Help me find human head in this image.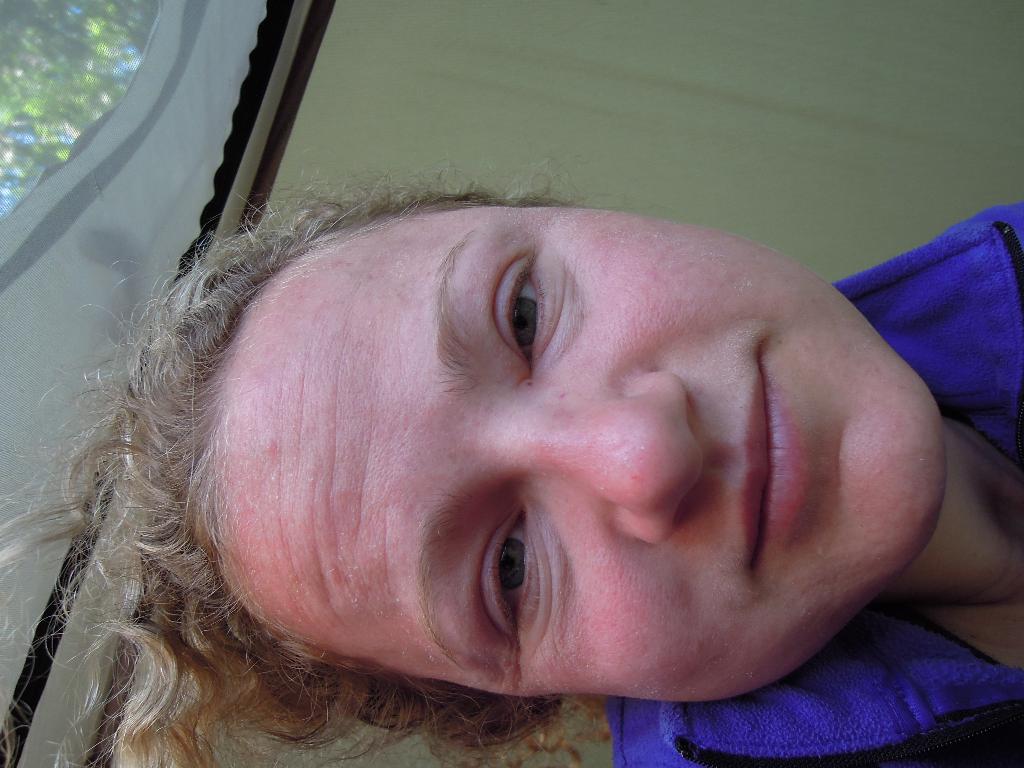
Found it: {"left": 35, "top": 187, "right": 956, "bottom": 713}.
